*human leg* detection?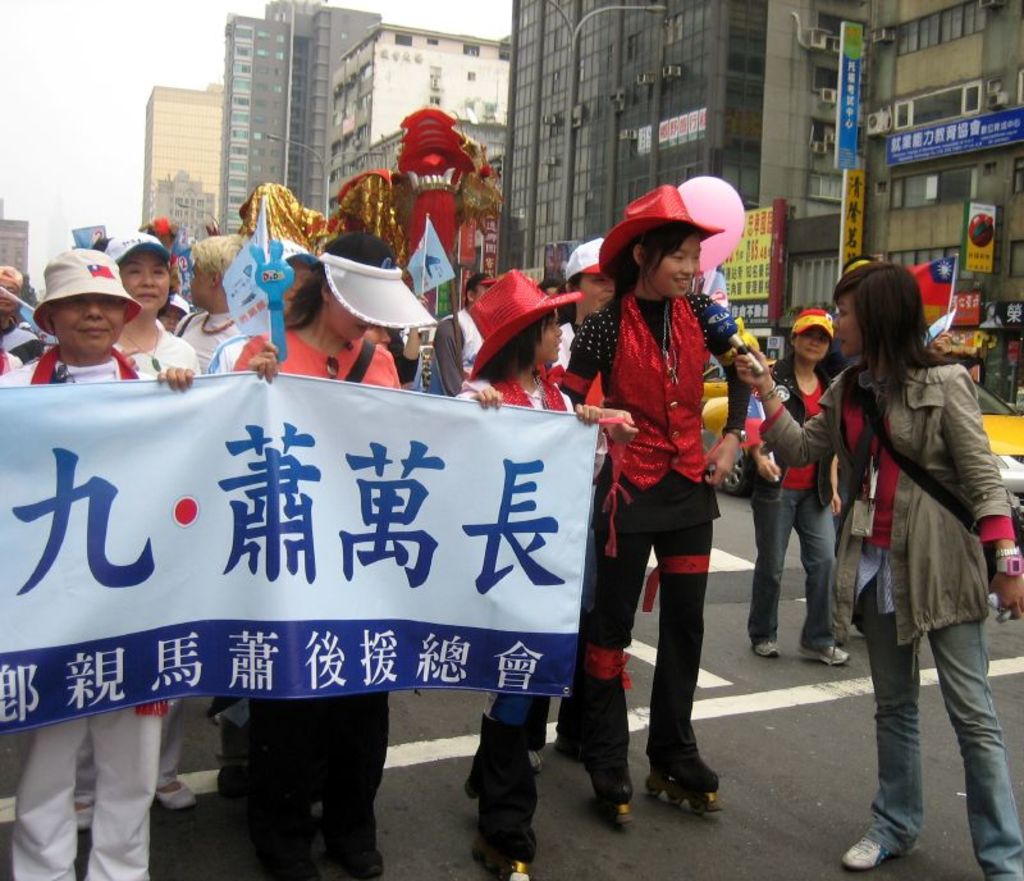
324 689 393 872
